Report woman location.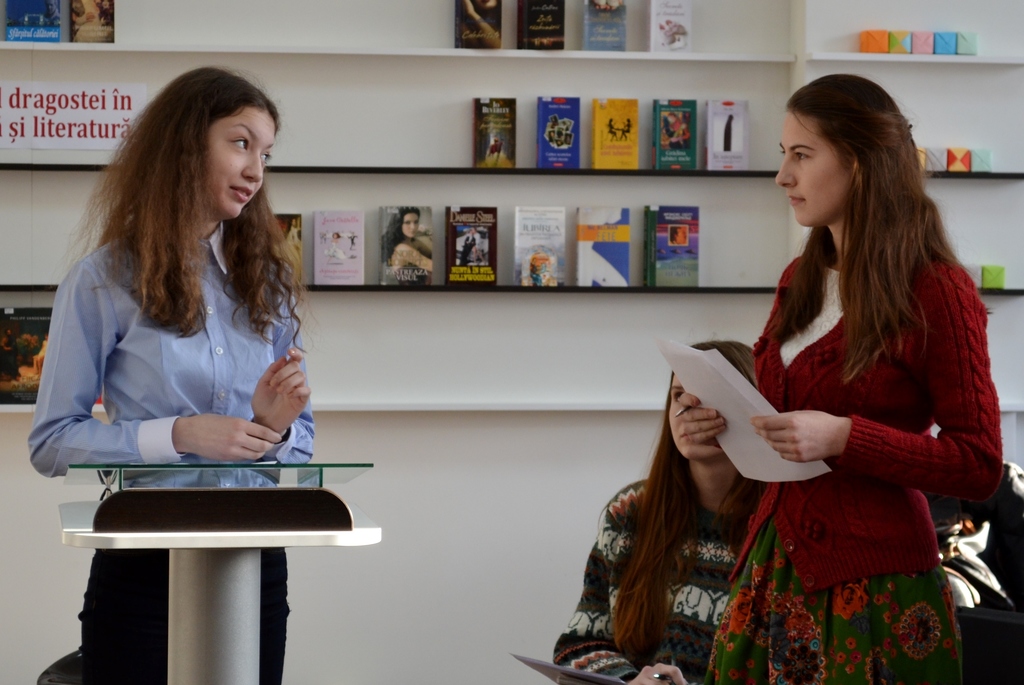
Report: [x1=382, y1=207, x2=435, y2=290].
